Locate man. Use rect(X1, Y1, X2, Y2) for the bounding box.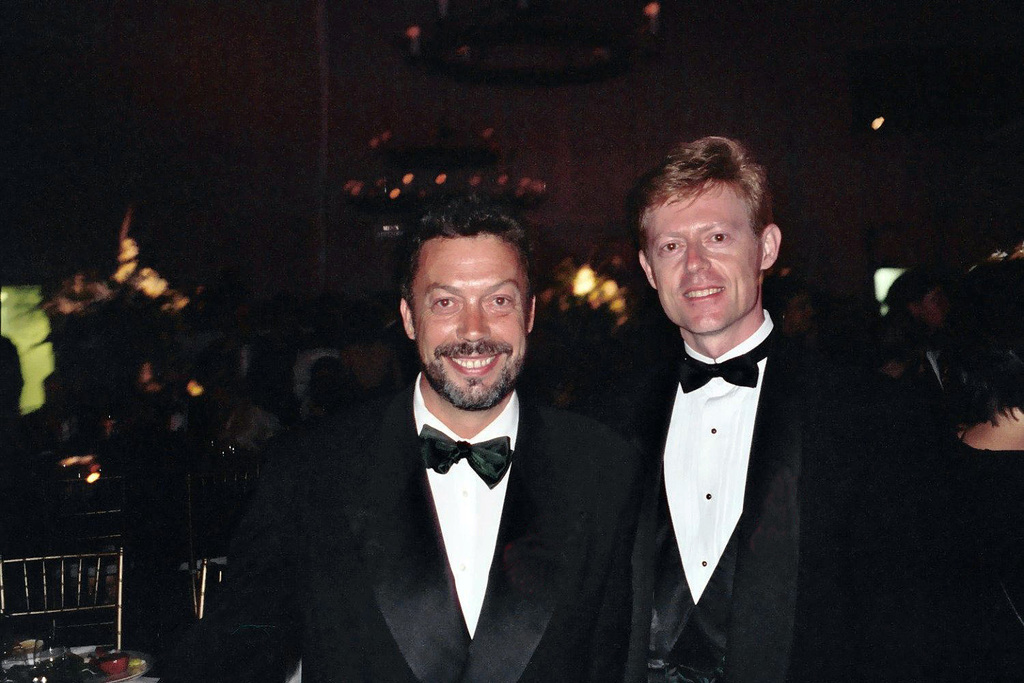
rect(201, 225, 620, 673).
